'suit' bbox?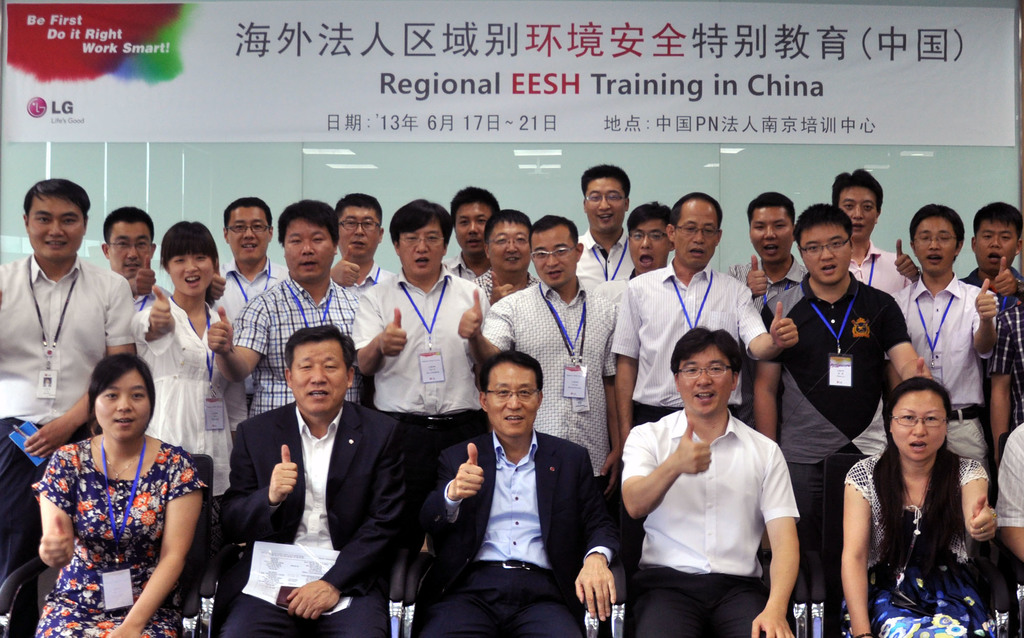
BBox(218, 334, 399, 619)
